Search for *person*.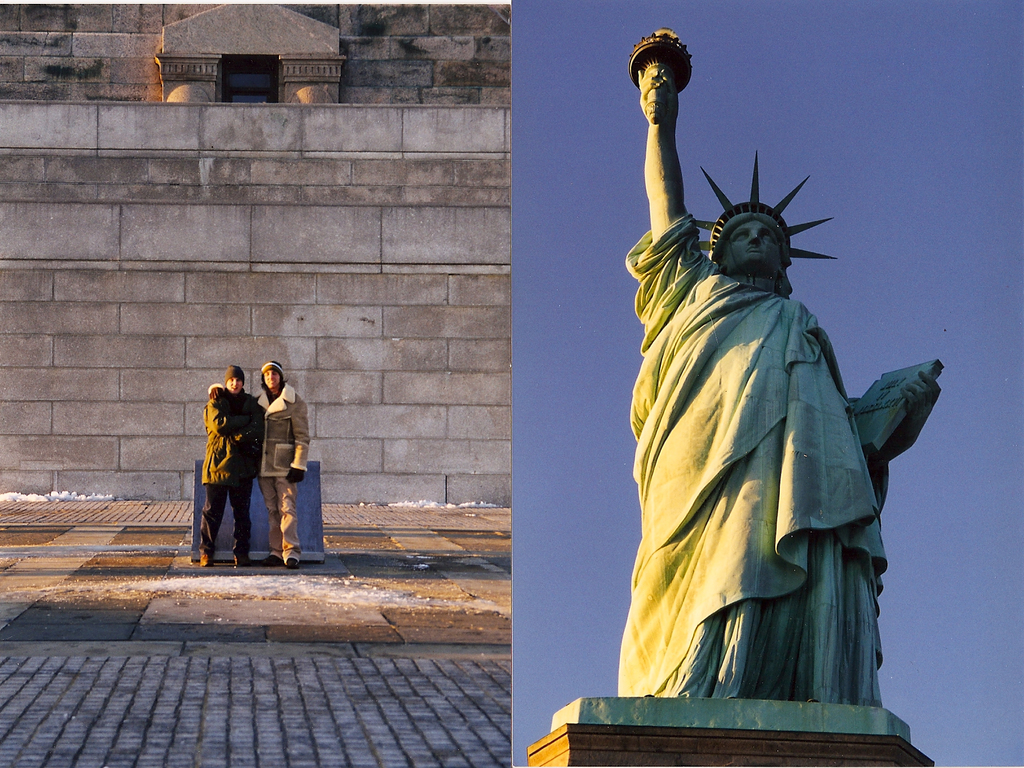
Found at [615,65,941,701].
